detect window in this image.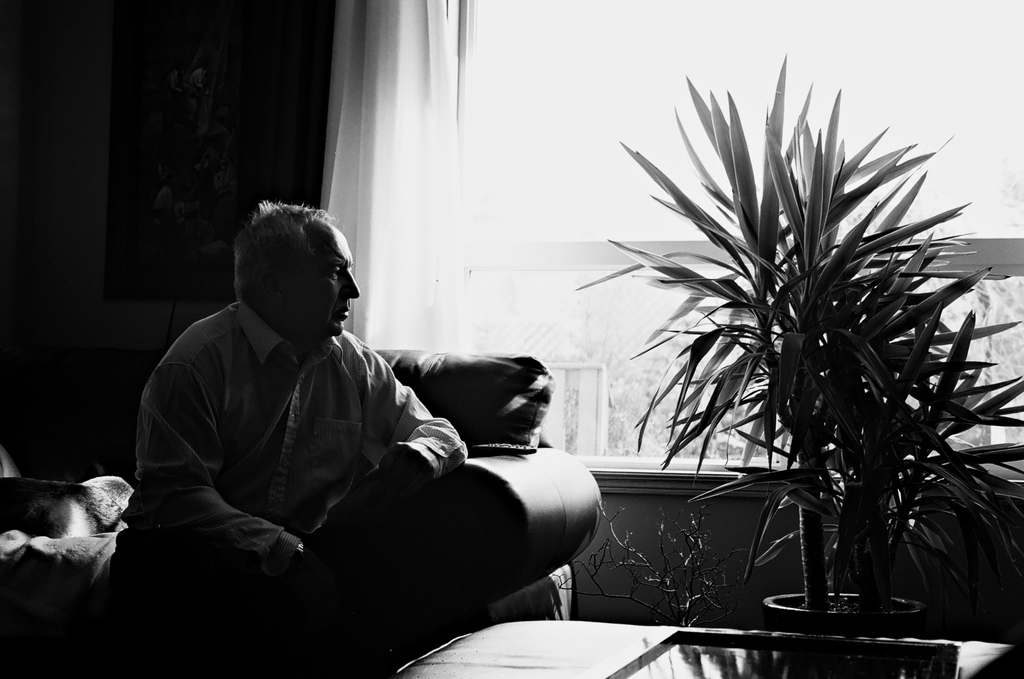
Detection: box(395, 0, 1023, 467).
